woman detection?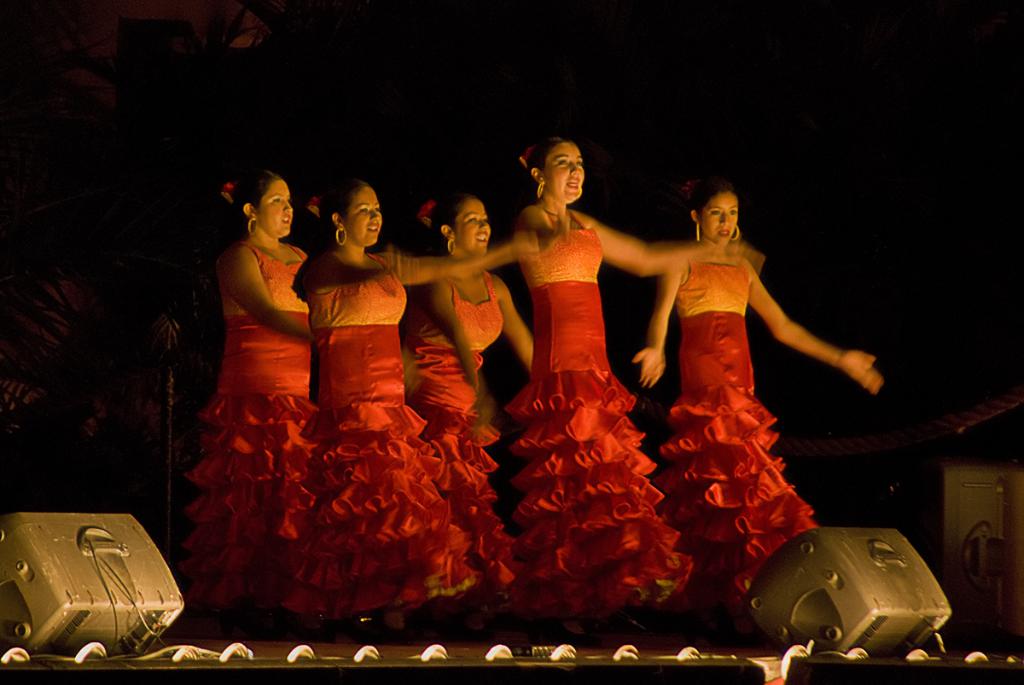
bbox=[189, 155, 332, 628]
